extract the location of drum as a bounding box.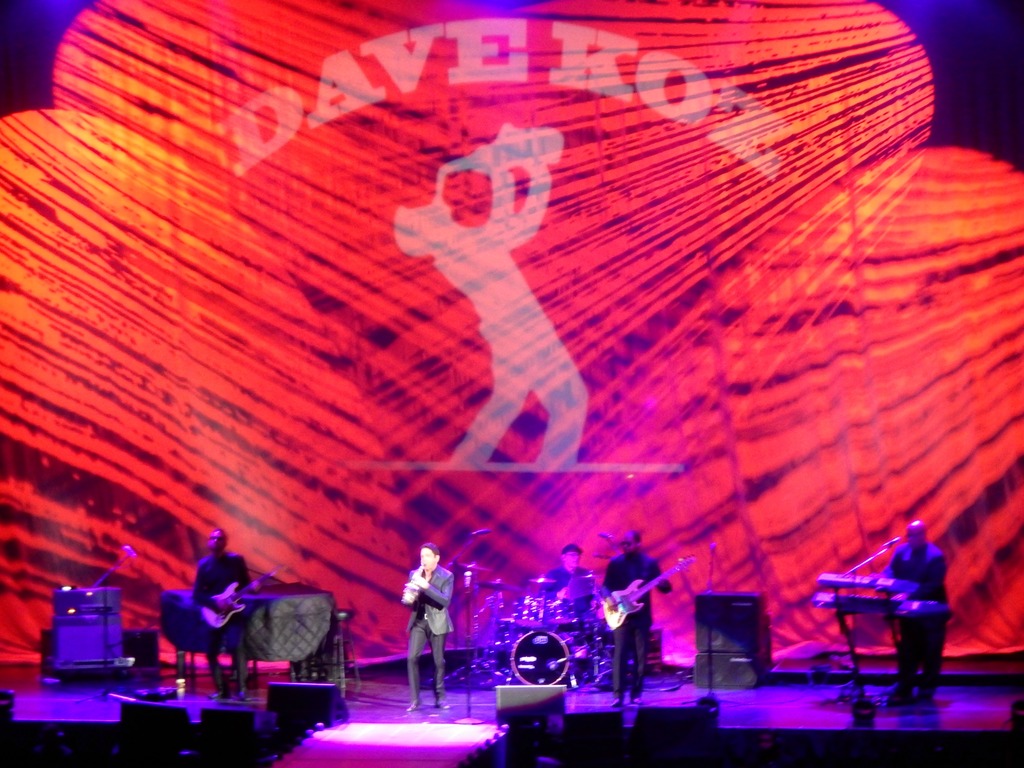
(509,594,546,627).
